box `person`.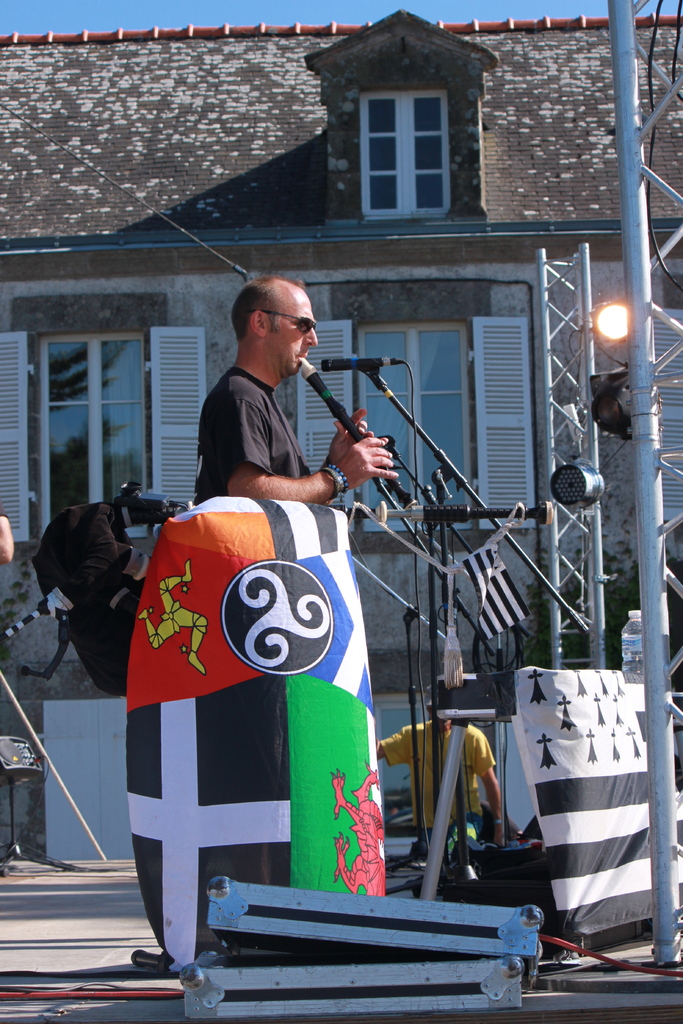
<bbox>197, 266, 393, 560</bbox>.
